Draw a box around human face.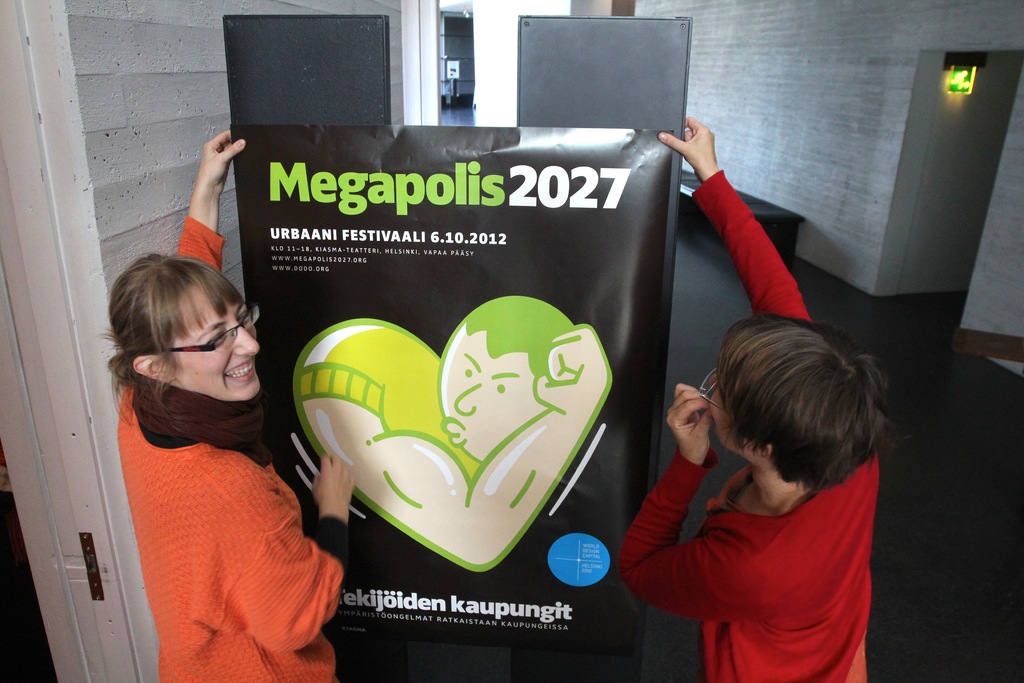
[708, 371, 750, 459].
